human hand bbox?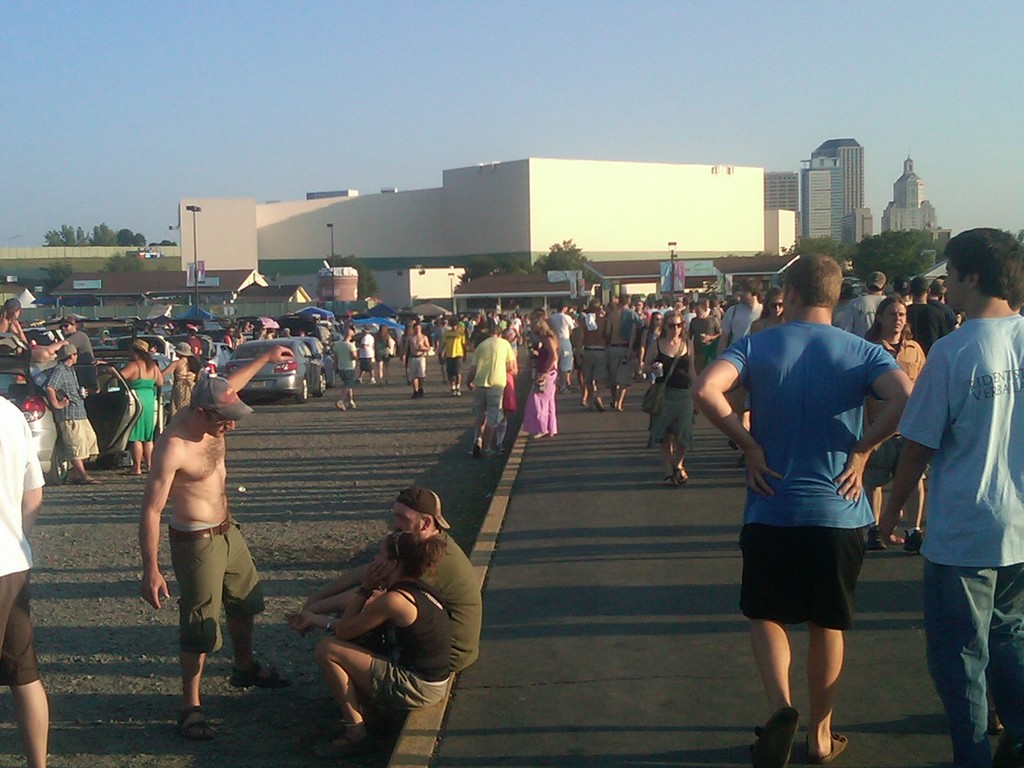
(59,397,71,412)
